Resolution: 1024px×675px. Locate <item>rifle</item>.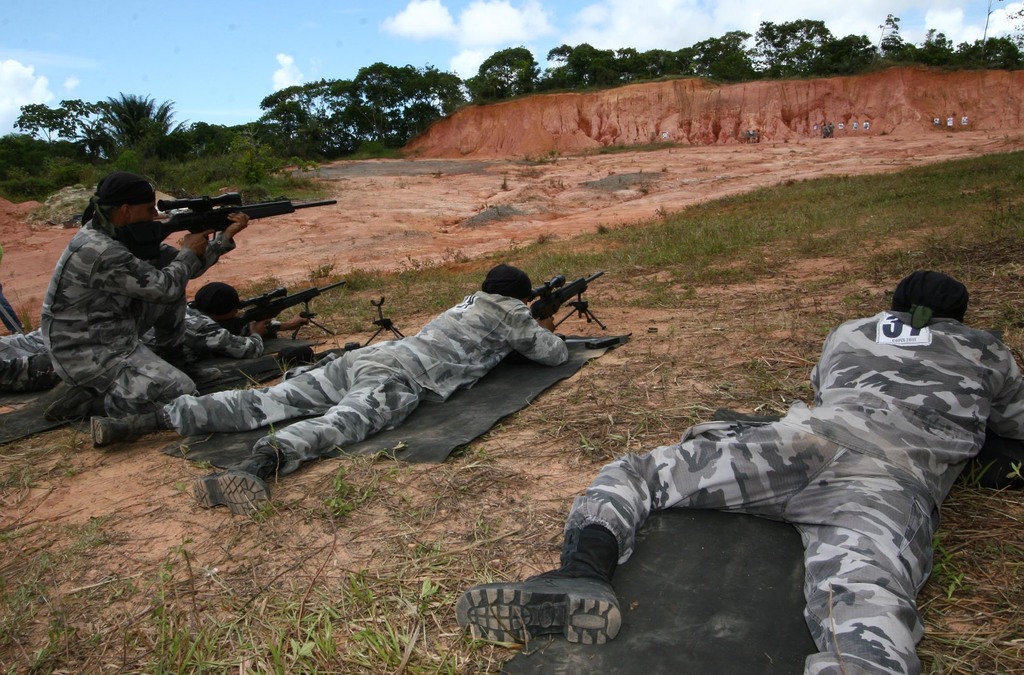
crop(529, 275, 604, 342).
